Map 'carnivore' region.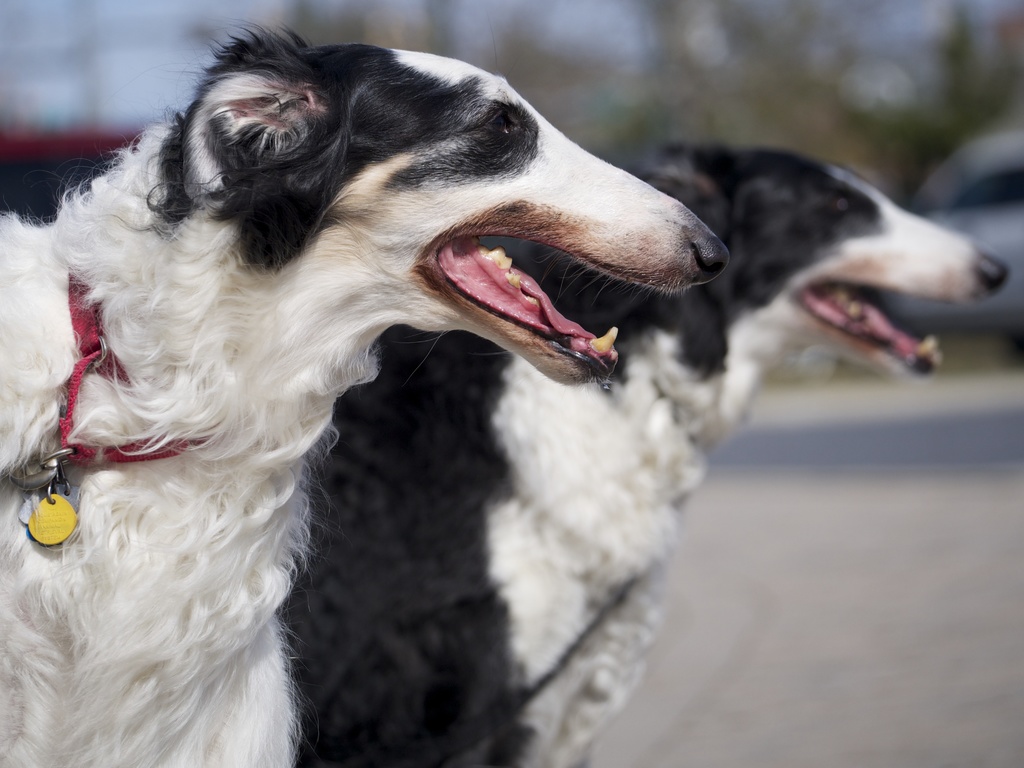
Mapped to [left=267, top=118, right=1023, bottom=767].
